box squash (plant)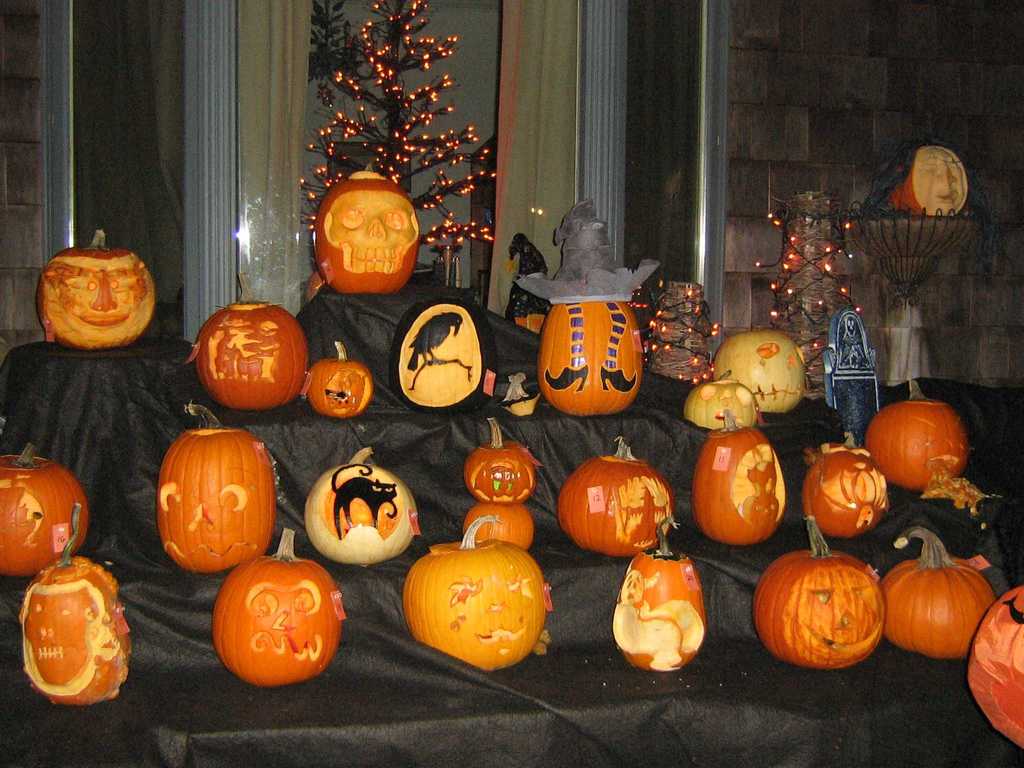
select_region(884, 522, 1002, 654)
